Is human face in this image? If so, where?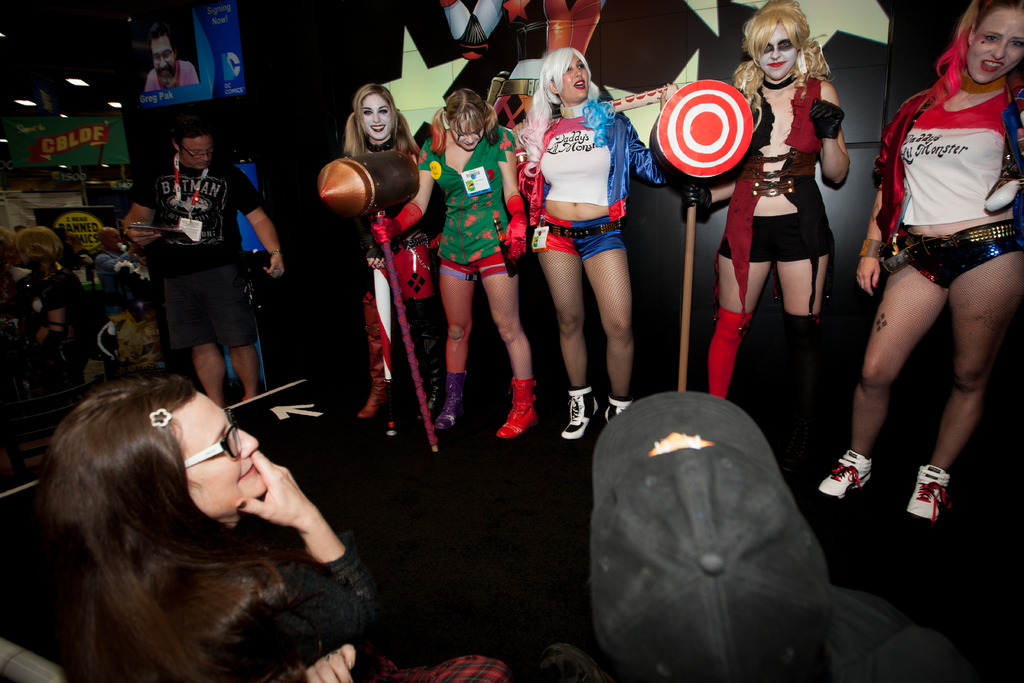
Yes, at 152,38,175,88.
